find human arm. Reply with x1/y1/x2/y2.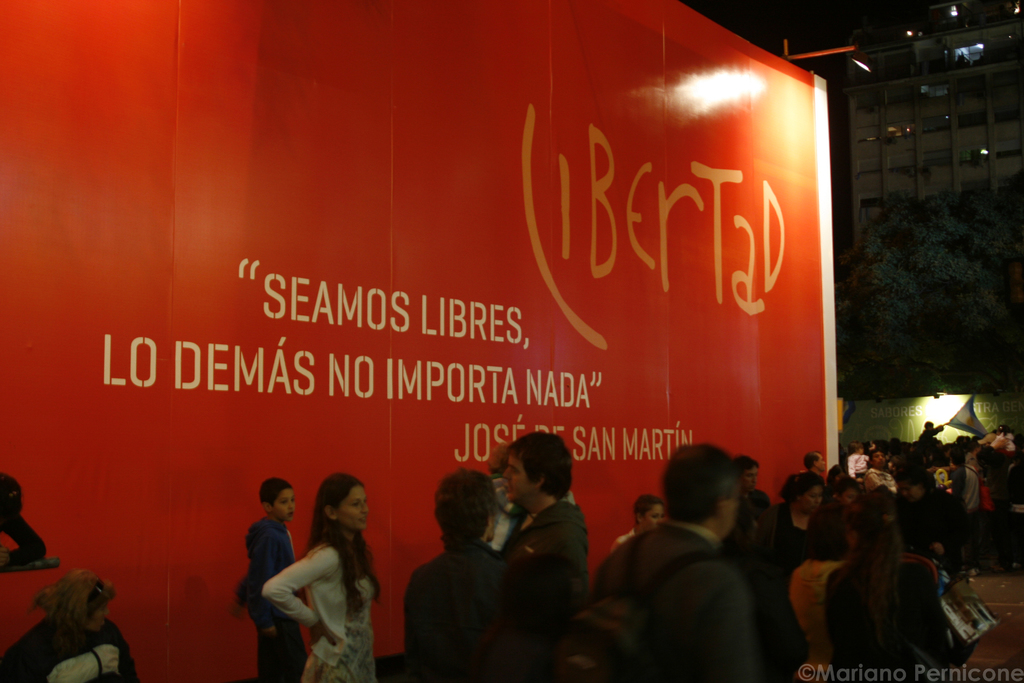
703/566/762/682.
